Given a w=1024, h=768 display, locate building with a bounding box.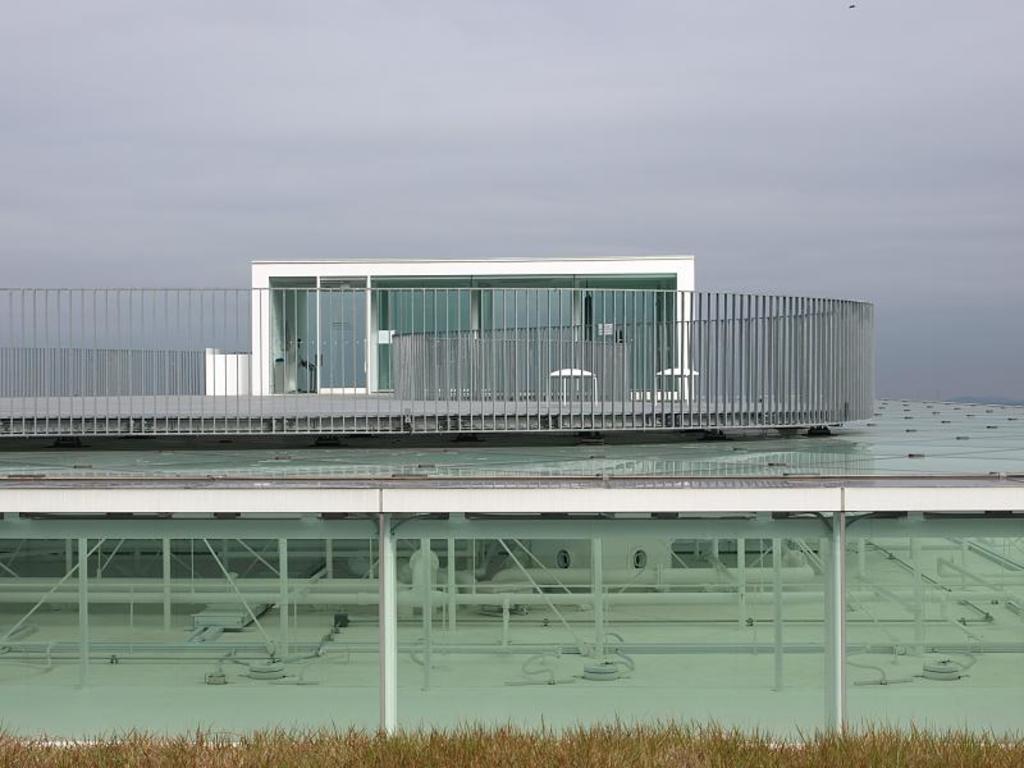
Located: Rect(1, 255, 1023, 731).
